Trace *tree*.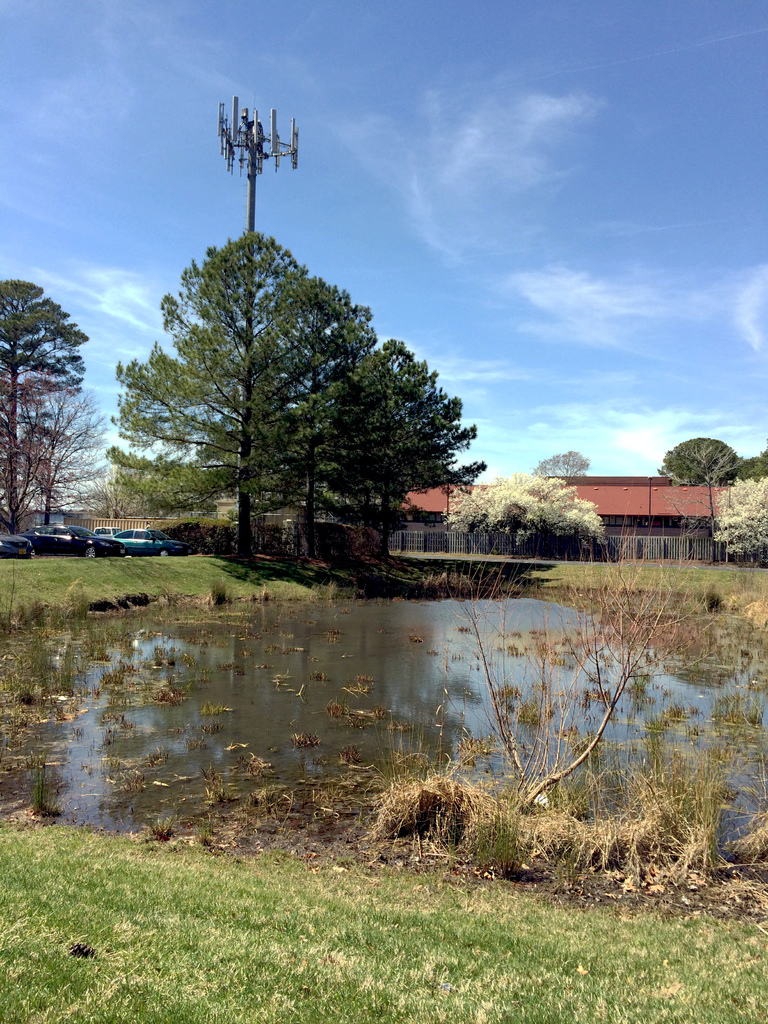
Traced to <box>530,450,595,476</box>.
